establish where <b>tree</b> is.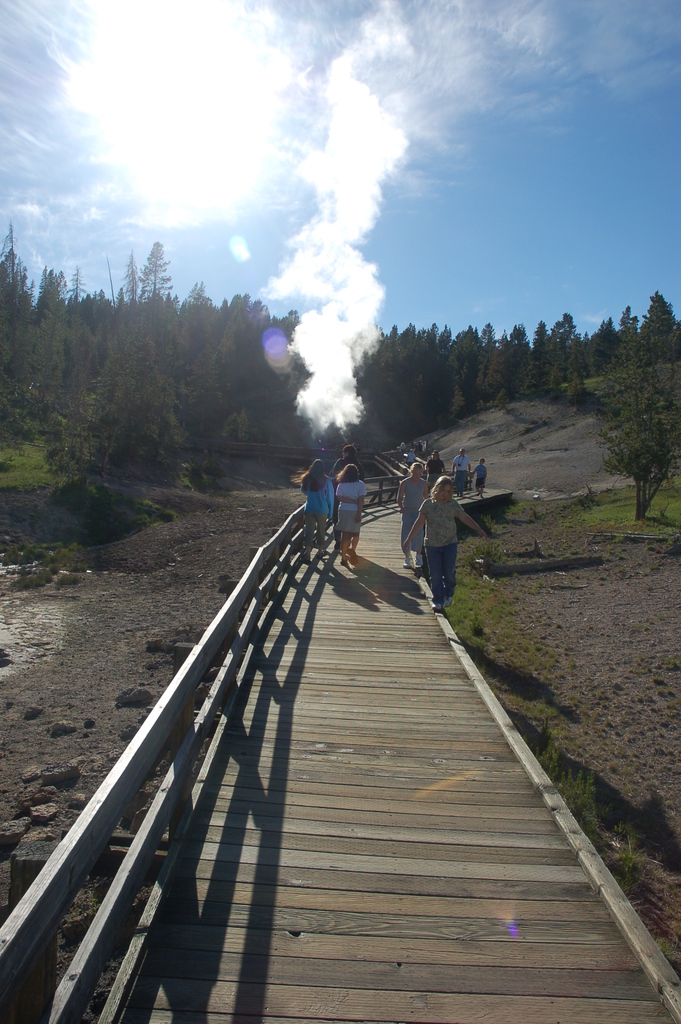
Established at [left=596, top=295, right=678, bottom=515].
